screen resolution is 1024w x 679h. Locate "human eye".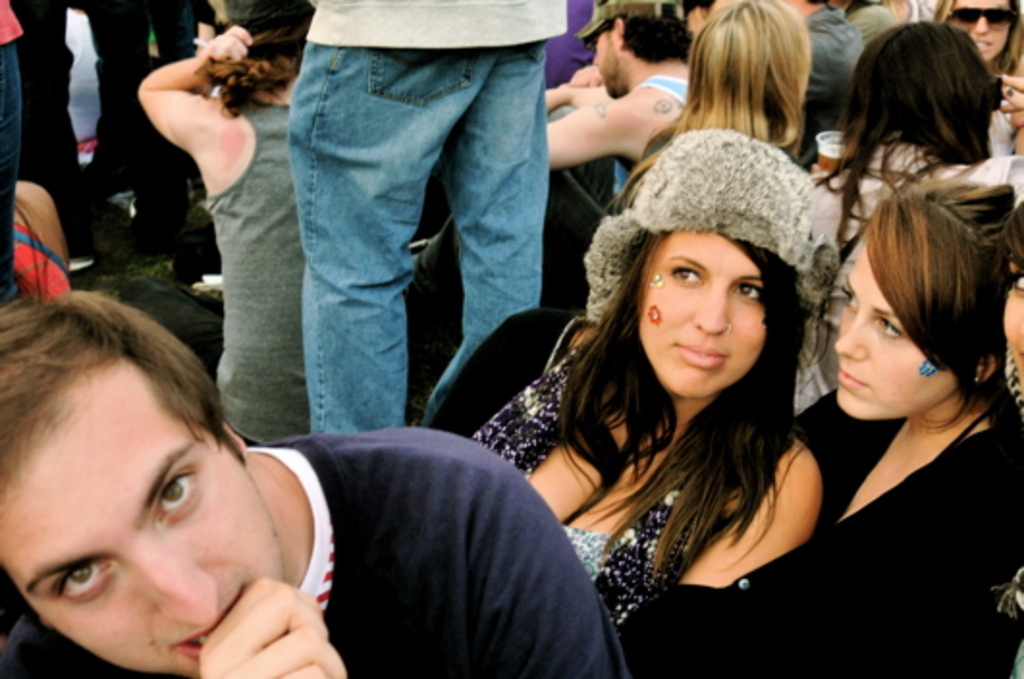
52:559:127:613.
